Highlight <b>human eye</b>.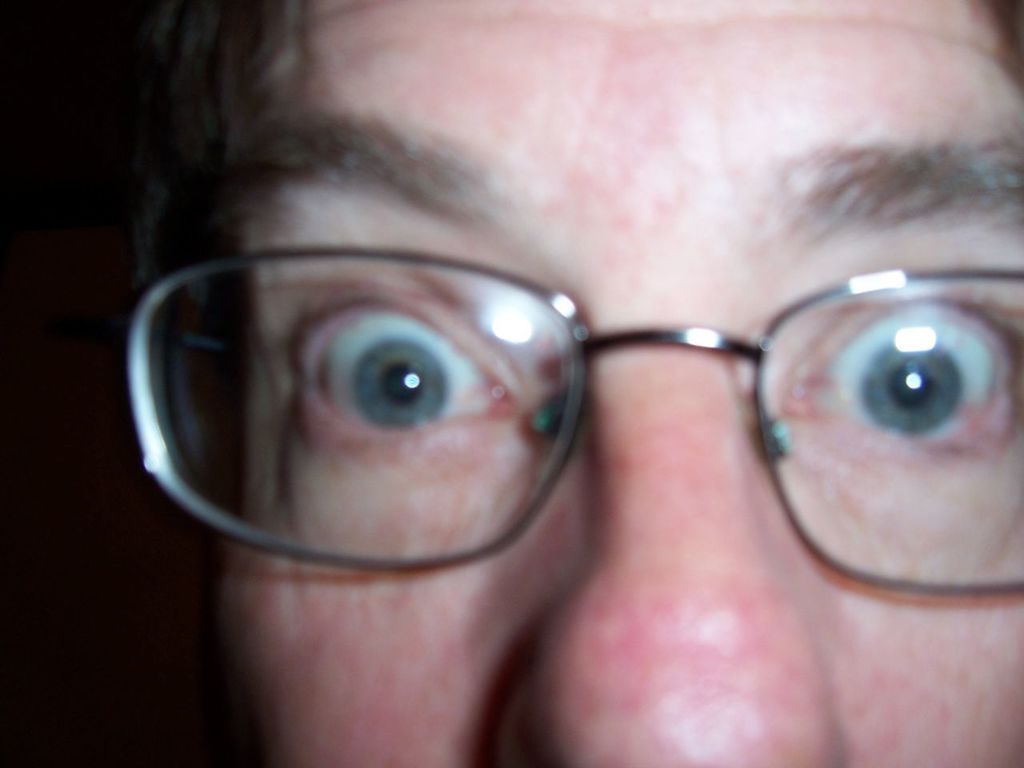
Highlighted region: (771,282,1023,454).
